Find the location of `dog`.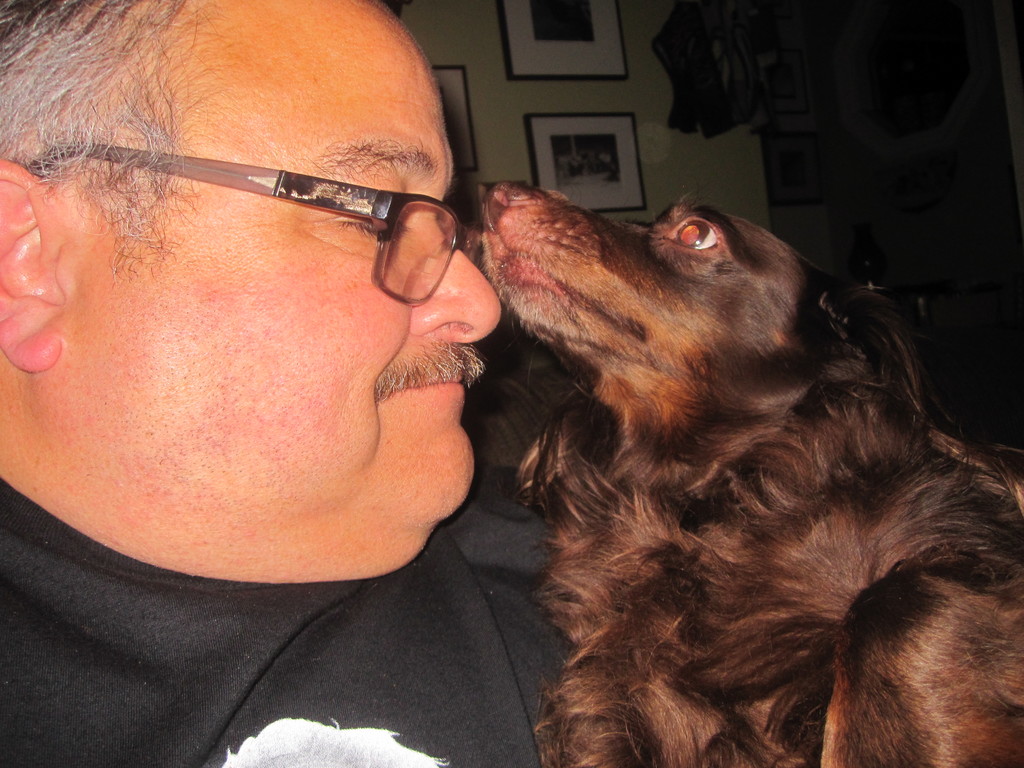
Location: 481, 177, 1023, 767.
